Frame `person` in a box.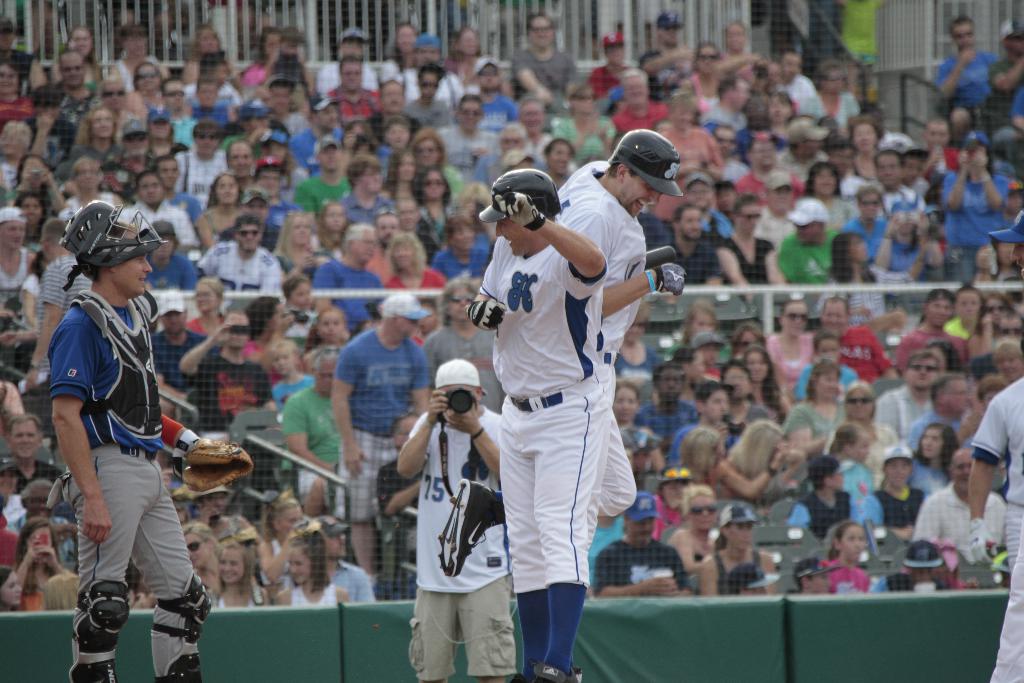
[669,484,726,600].
